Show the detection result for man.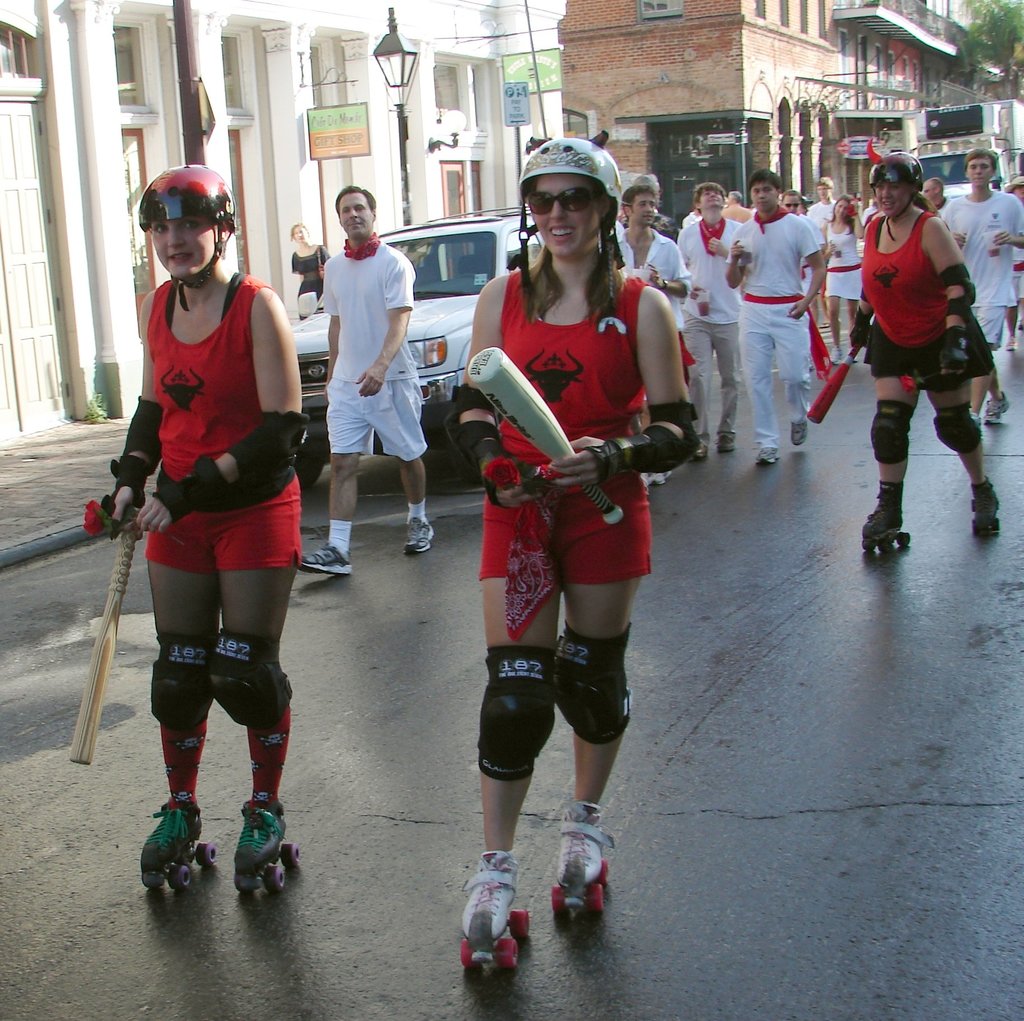
box(813, 172, 839, 220).
